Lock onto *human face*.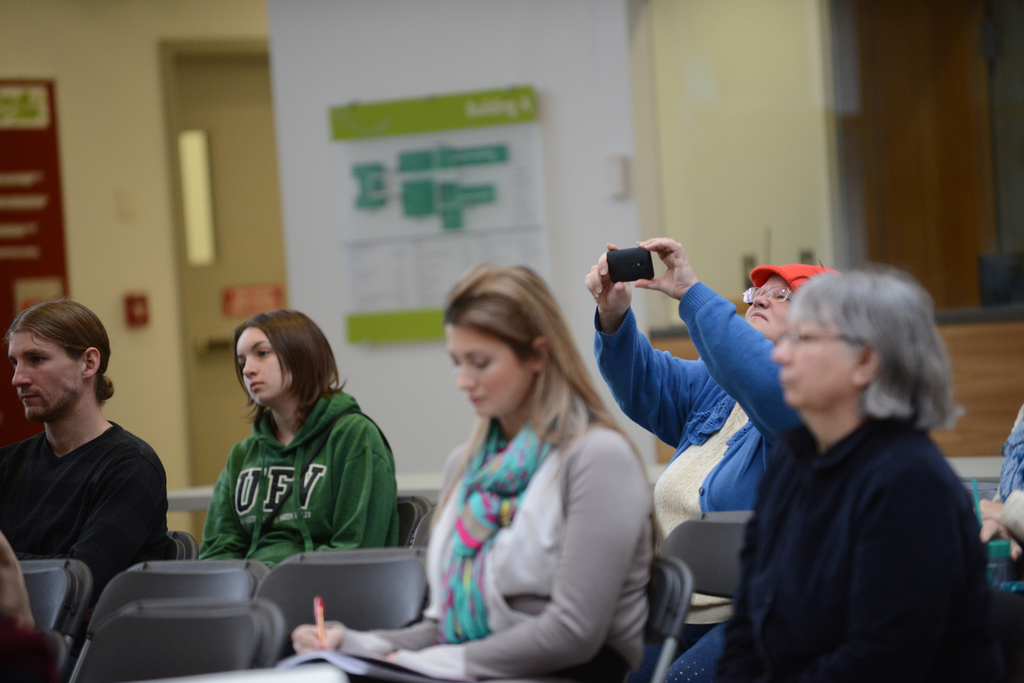
Locked: <bbox>9, 334, 83, 425</bbox>.
